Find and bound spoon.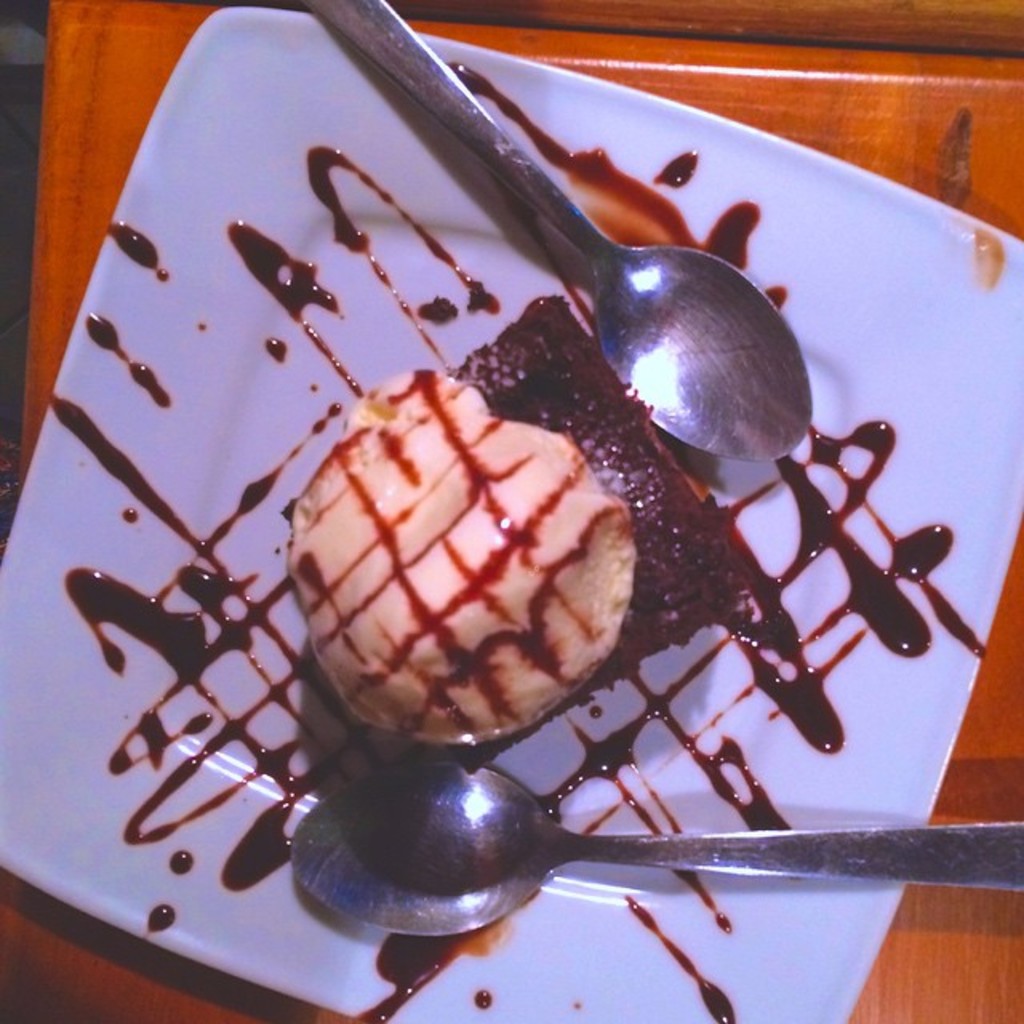
Bound: 299 0 816 461.
